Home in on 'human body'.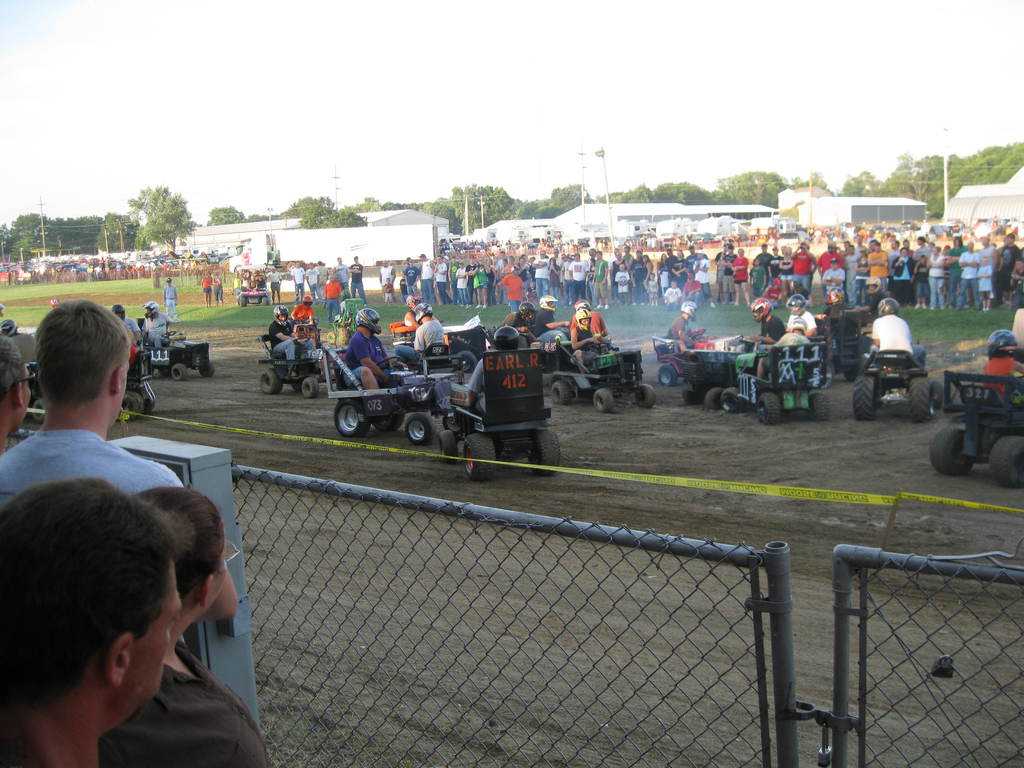
Homed in at locate(340, 308, 404, 387).
